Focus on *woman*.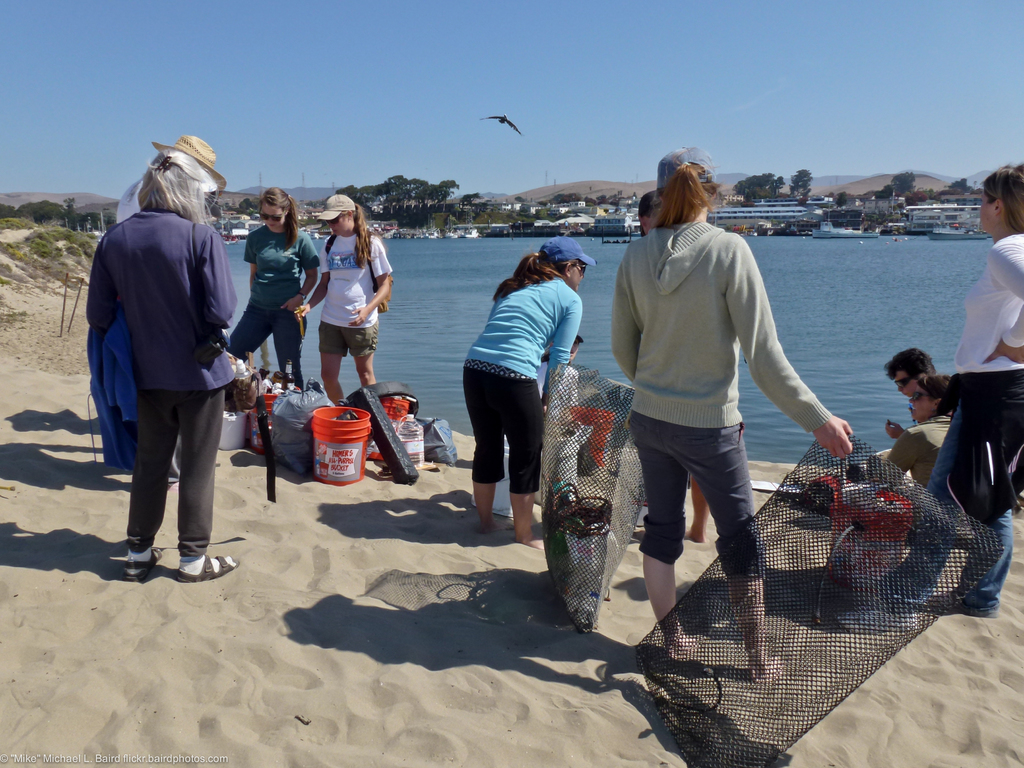
Focused at BBox(291, 190, 396, 416).
